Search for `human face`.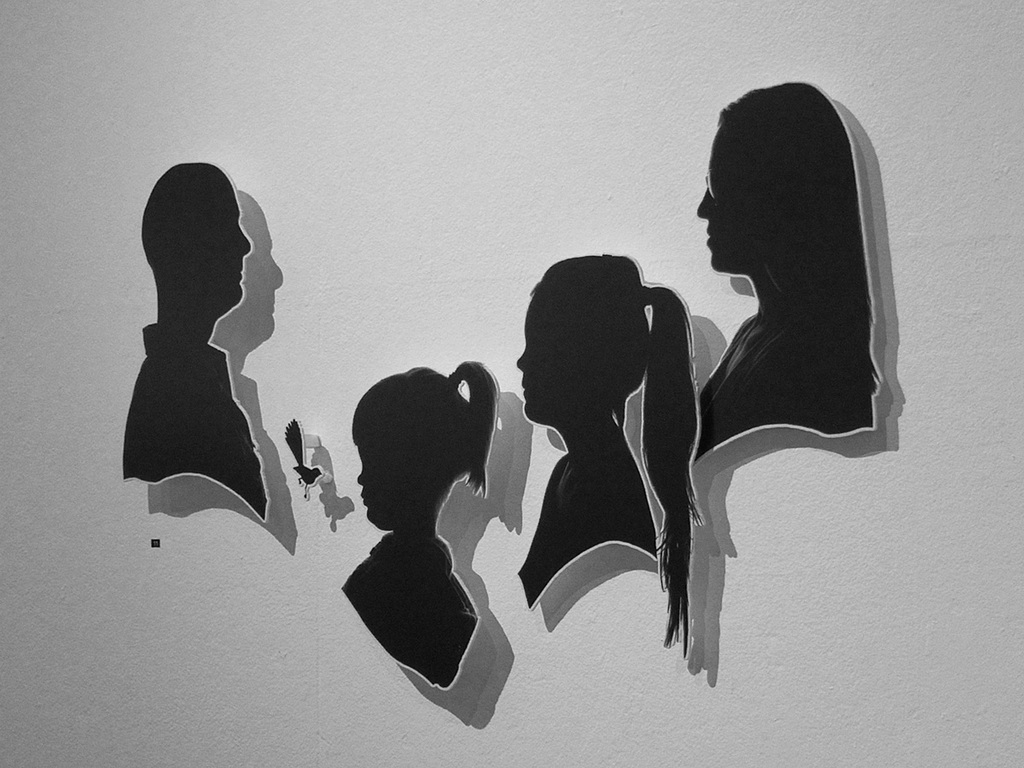
Found at bbox=(695, 125, 758, 271).
